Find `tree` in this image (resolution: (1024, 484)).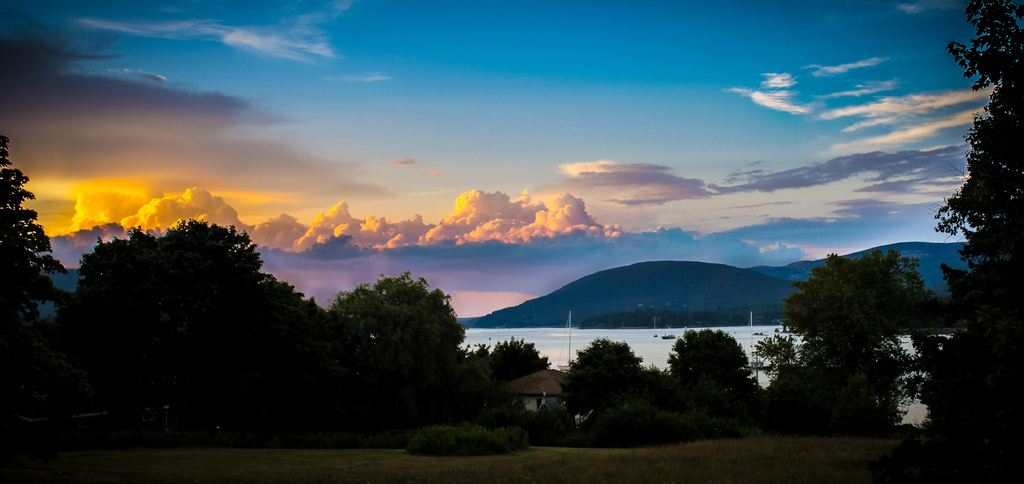
<bbox>476, 335, 549, 394</bbox>.
